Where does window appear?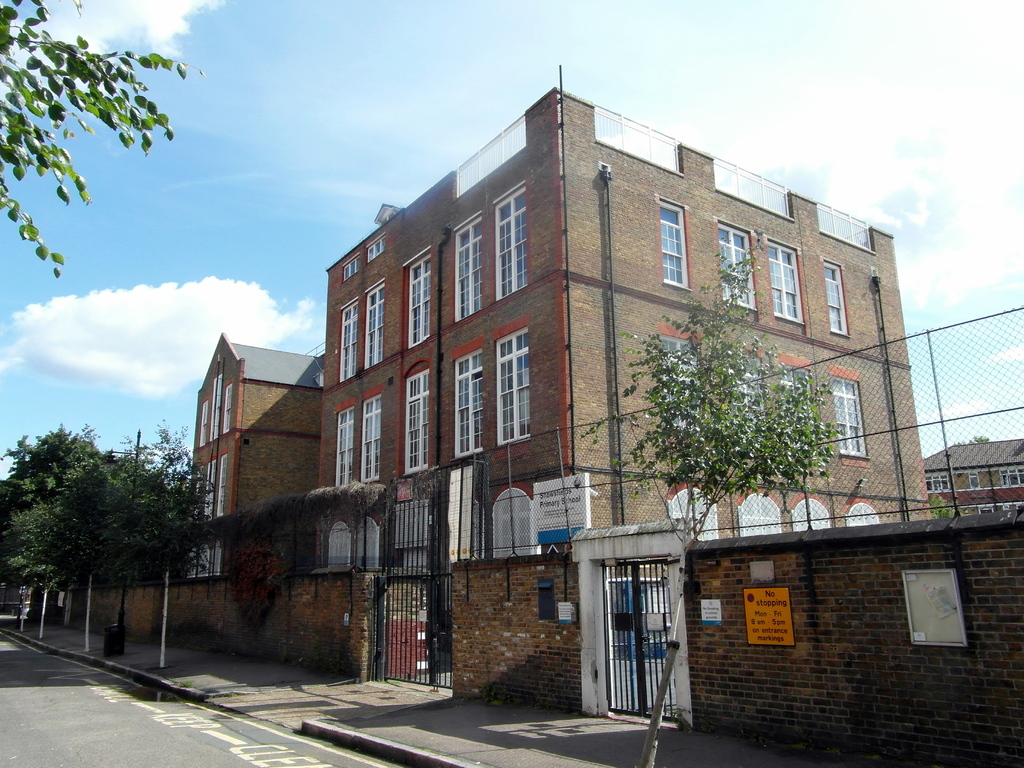
Appears at {"x1": 364, "y1": 392, "x2": 381, "y2": 479}.
